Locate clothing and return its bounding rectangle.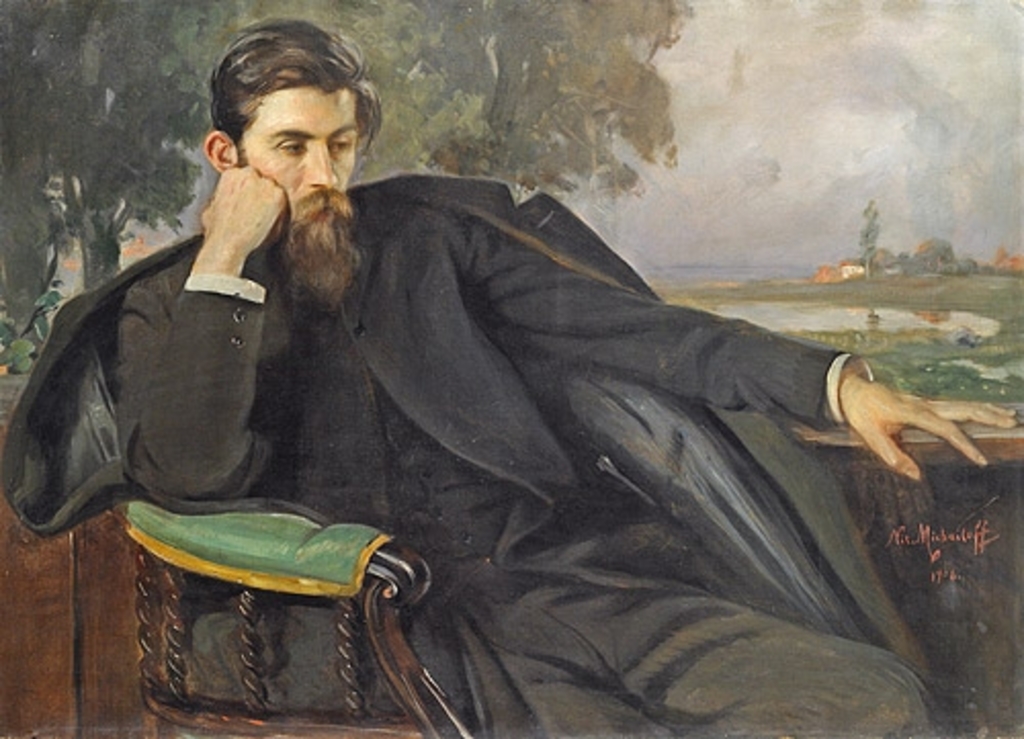
[x1=61, y1=113, x2=963, y2=706].
